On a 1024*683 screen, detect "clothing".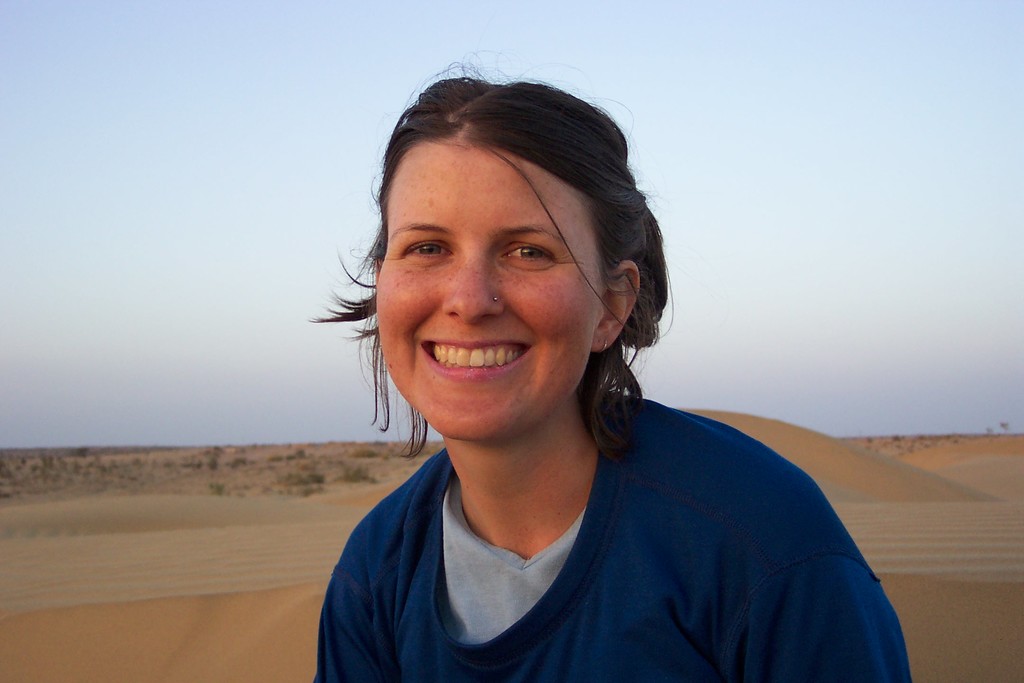
294,379,918,682.
